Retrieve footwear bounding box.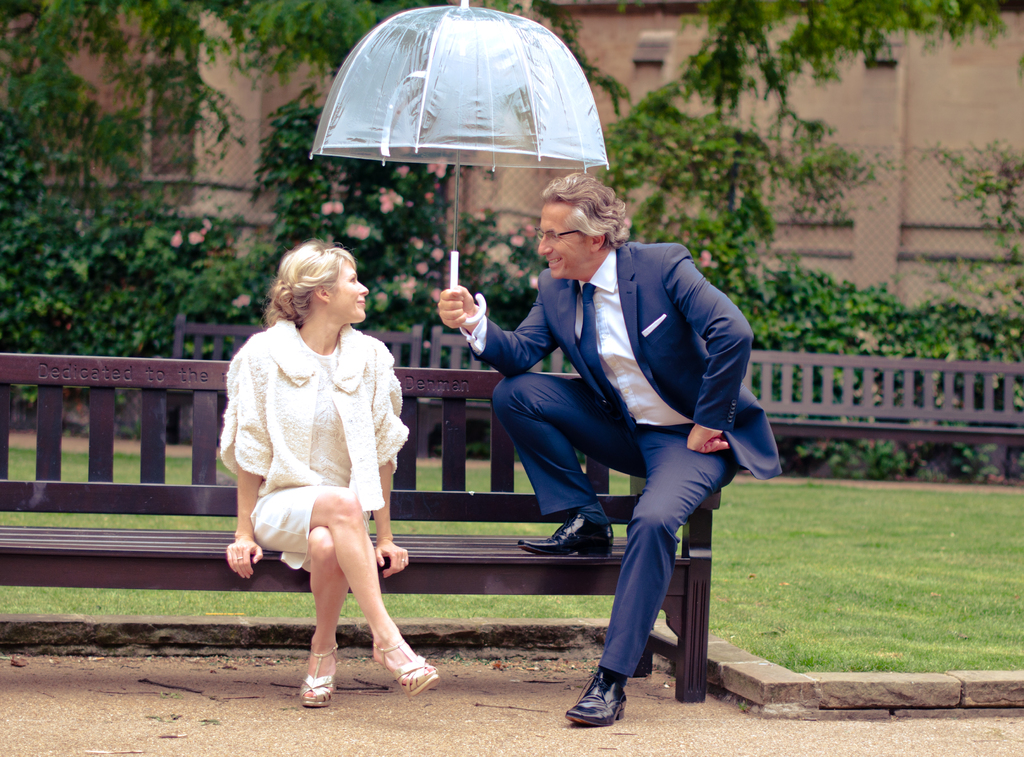
Bounding box: (x1=515, y1=514, x2=611, y2=553).
